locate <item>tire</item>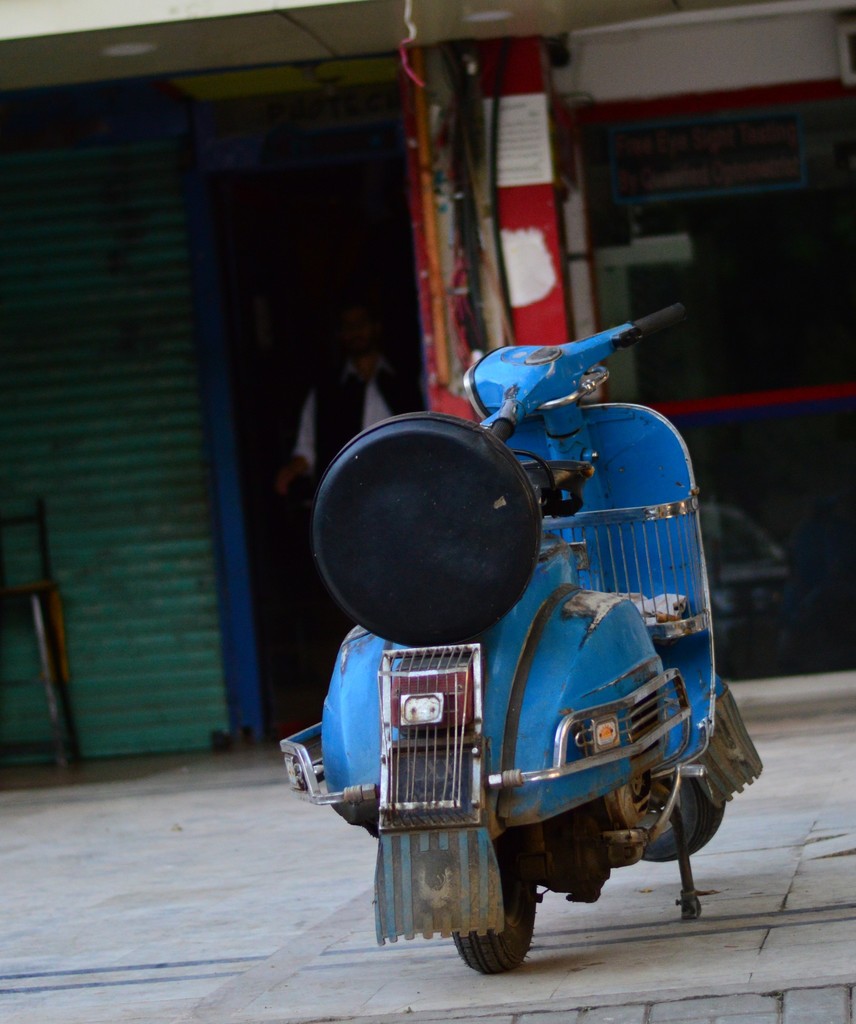
box(448, 828, 570, 975)
